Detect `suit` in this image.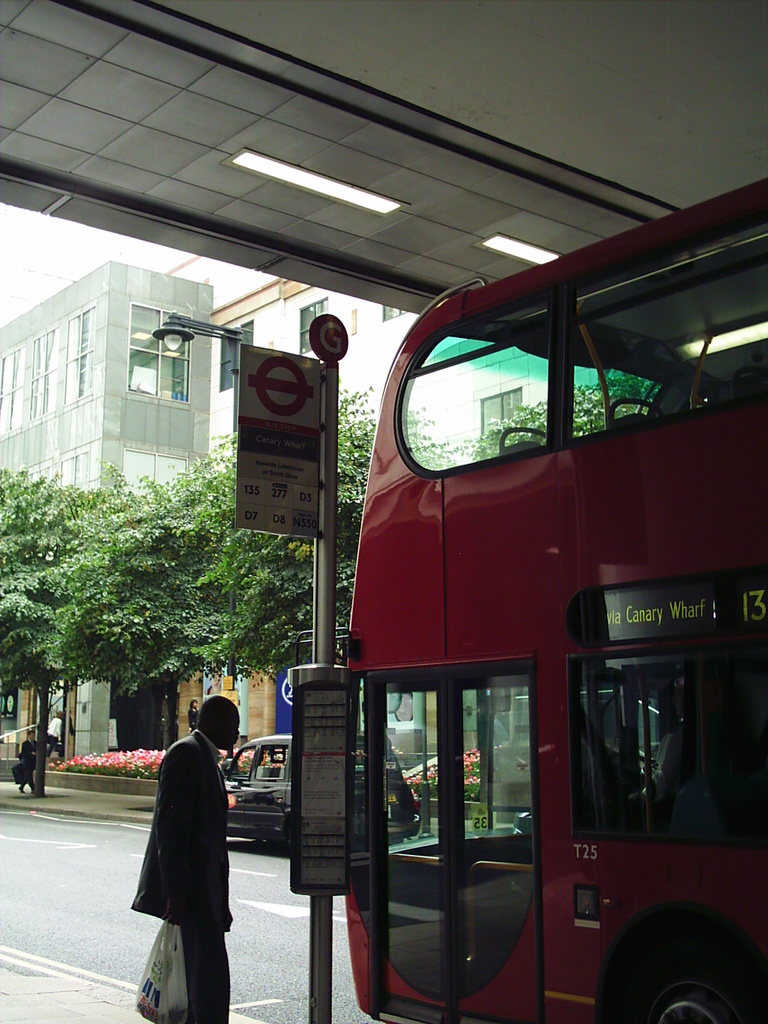
Detection: 134/712/246/987.
